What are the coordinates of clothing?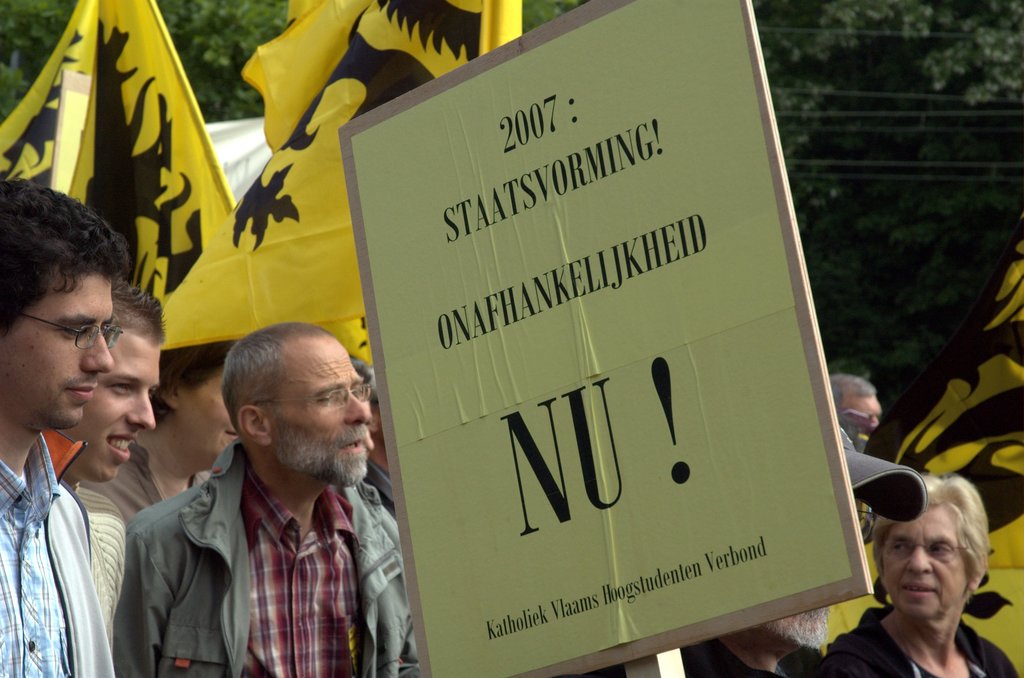
crop(68, 436, 163, 640).
